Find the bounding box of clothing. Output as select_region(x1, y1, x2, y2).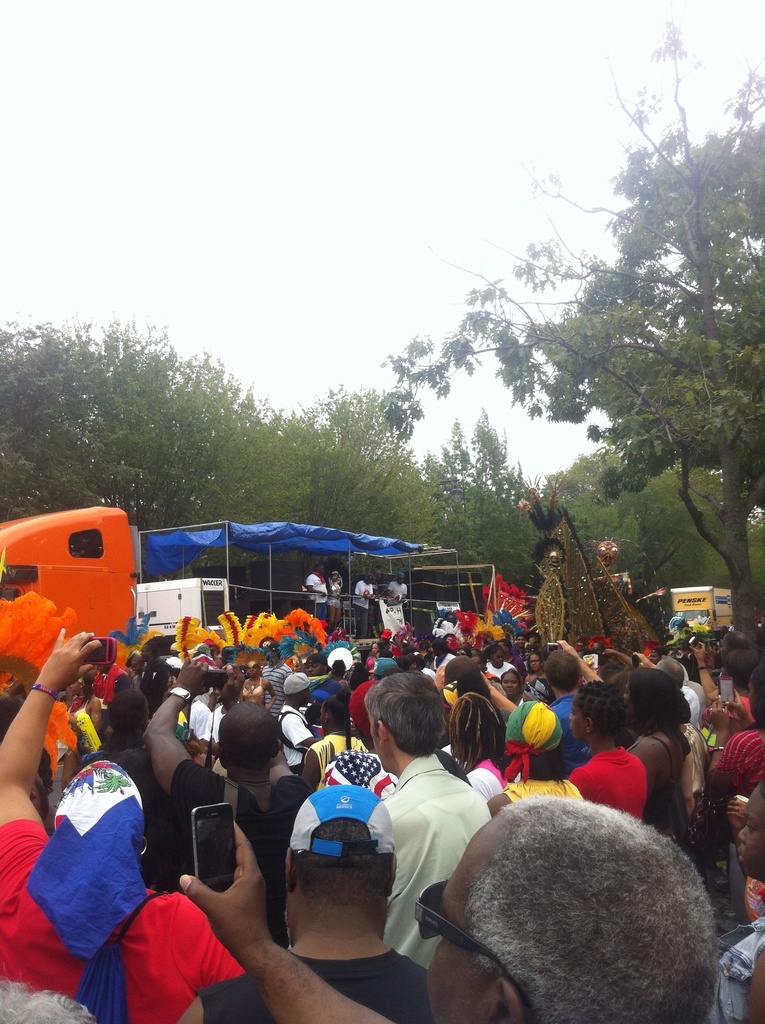
select_region(70, 703, 107, 750).
